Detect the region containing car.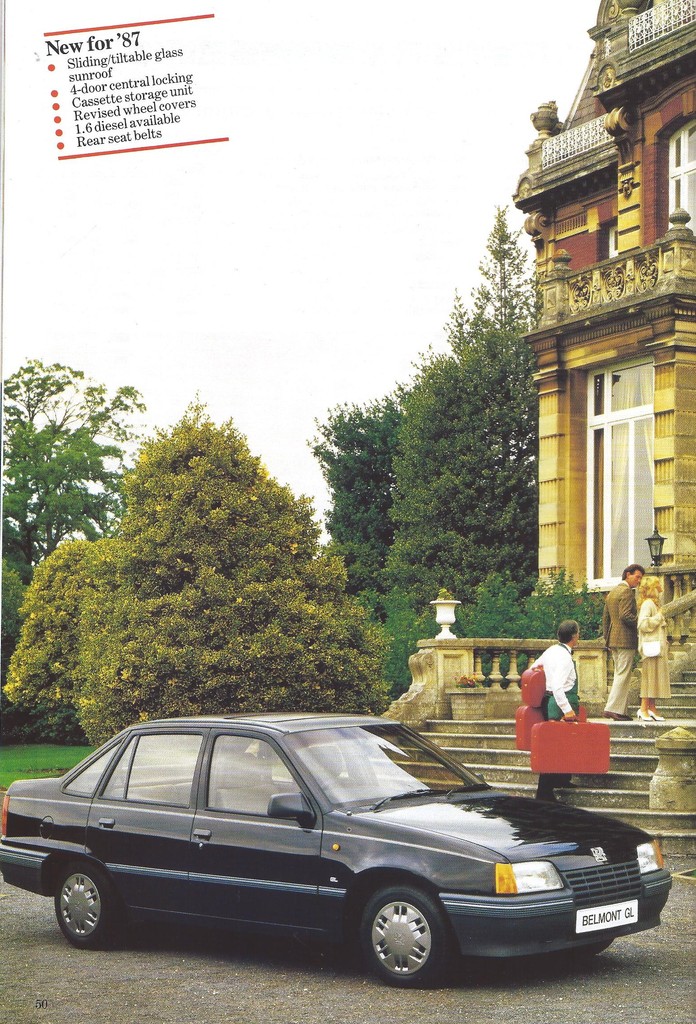
[left=0, top=715, right=676, bottom=989].
